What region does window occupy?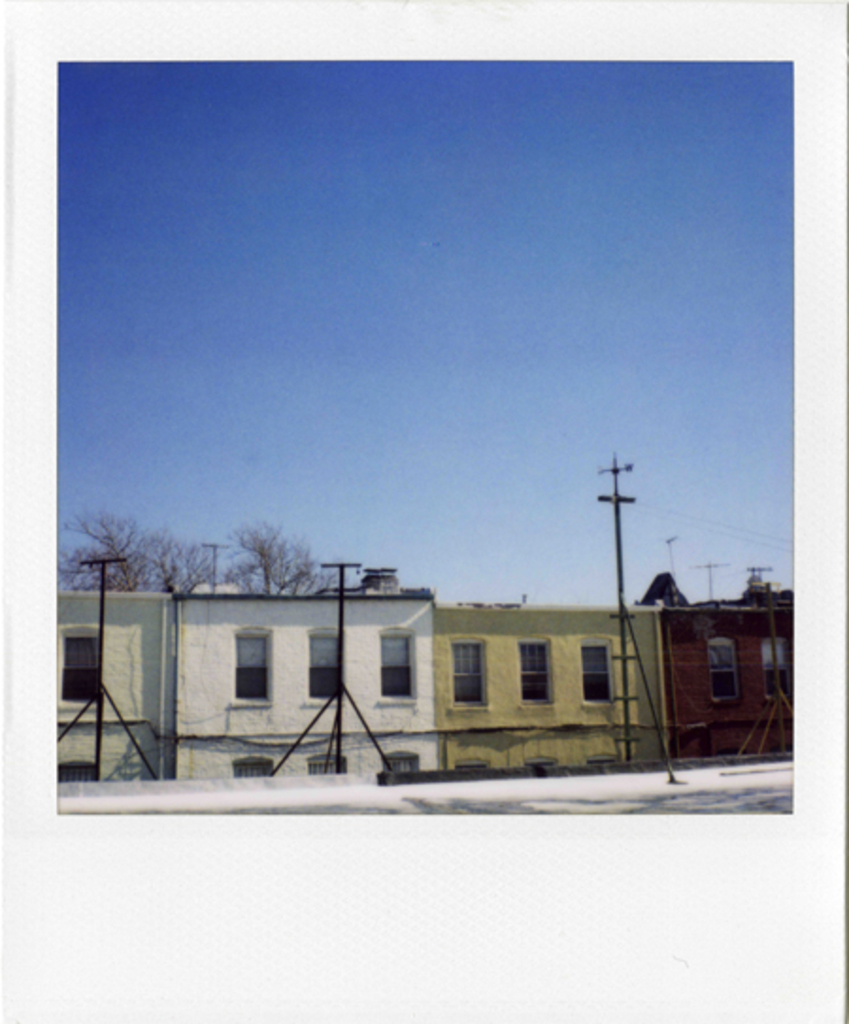
(x1=375, y1=628, x2=417, y2=700).
